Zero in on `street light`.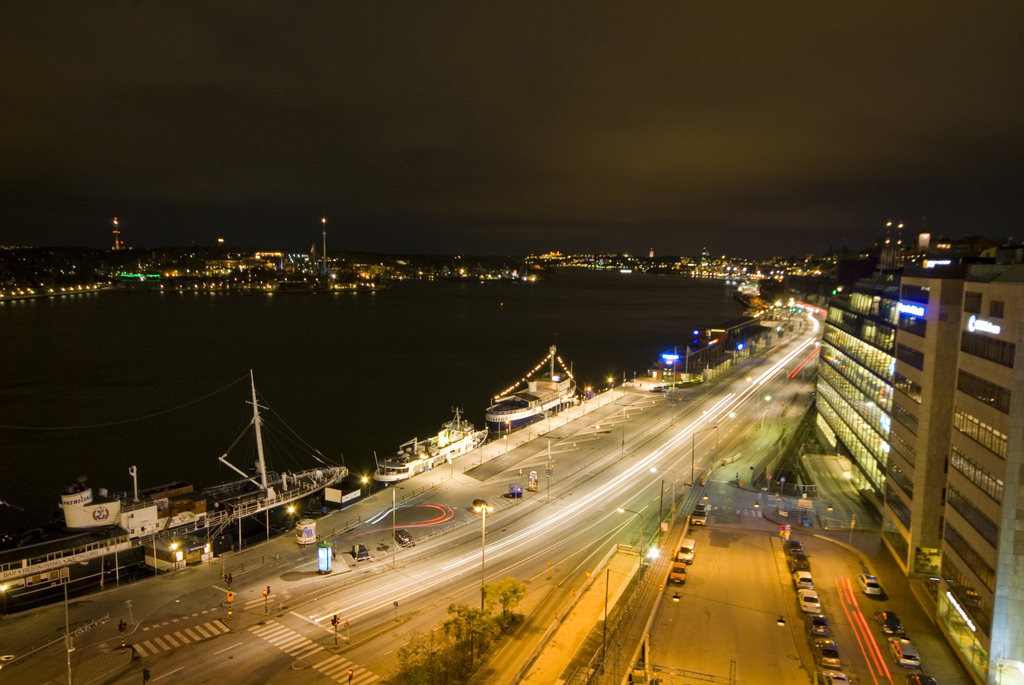
Zeroed in: select_region(355, 468, 408, 572).
